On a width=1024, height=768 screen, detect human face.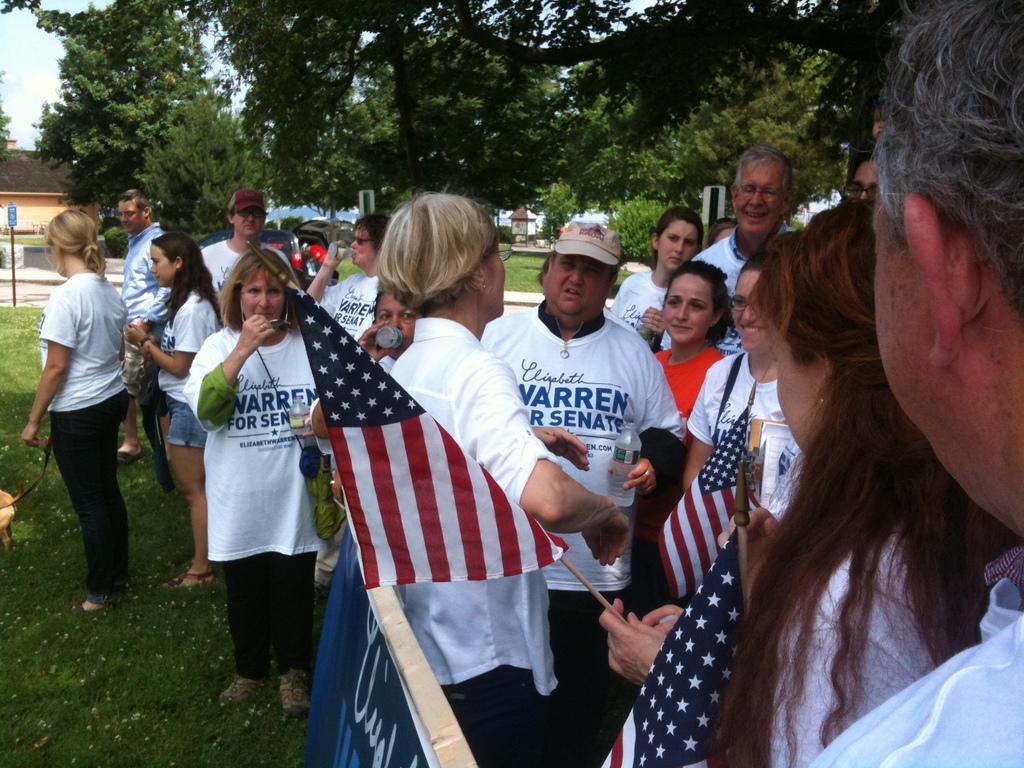
bbox=[353, 225, 372, 264].
